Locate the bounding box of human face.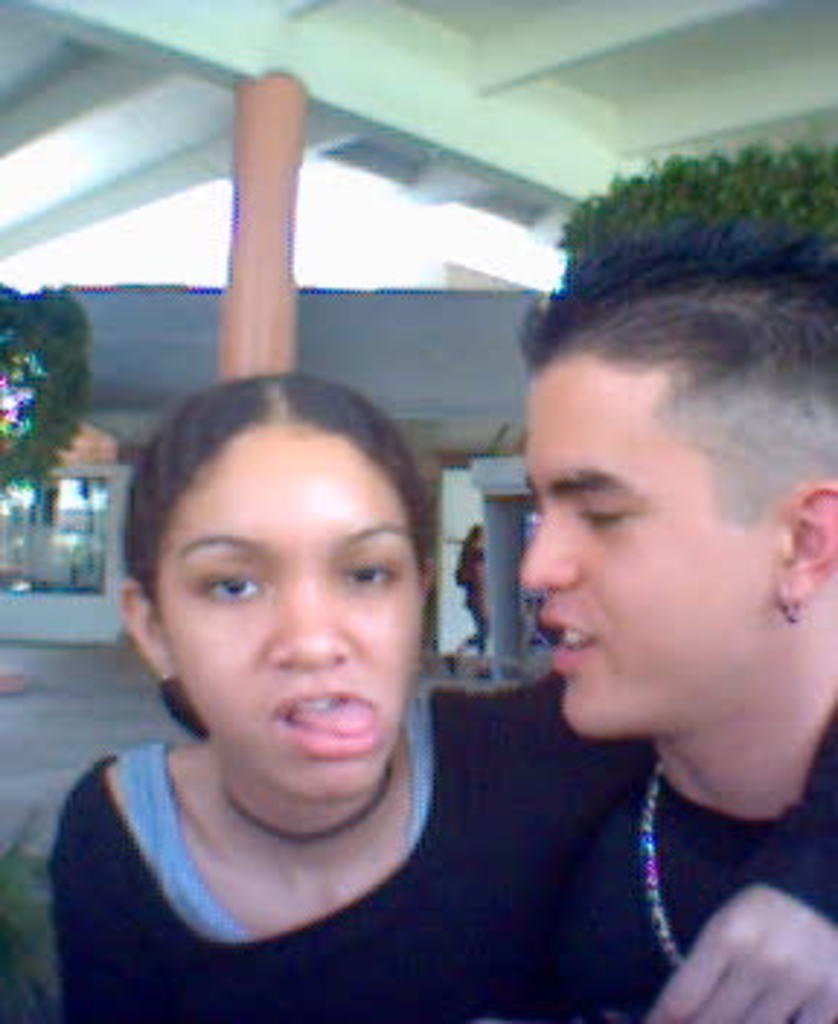
Bounding box: rect(145, 407, 416, 800).
